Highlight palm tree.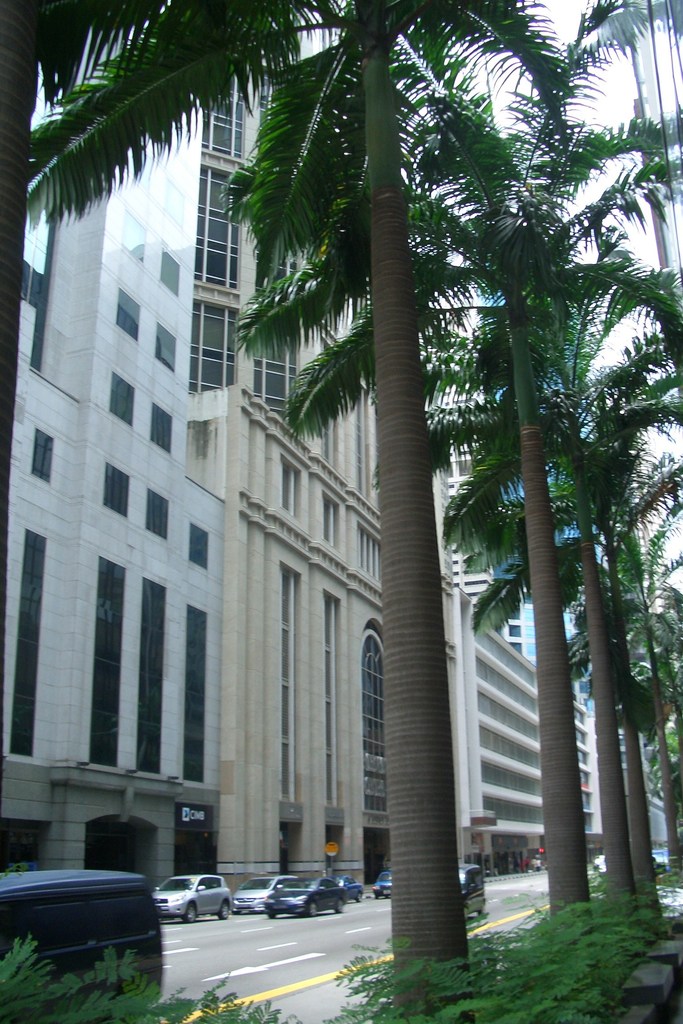
Highlighted region: 25,1,534,939.
